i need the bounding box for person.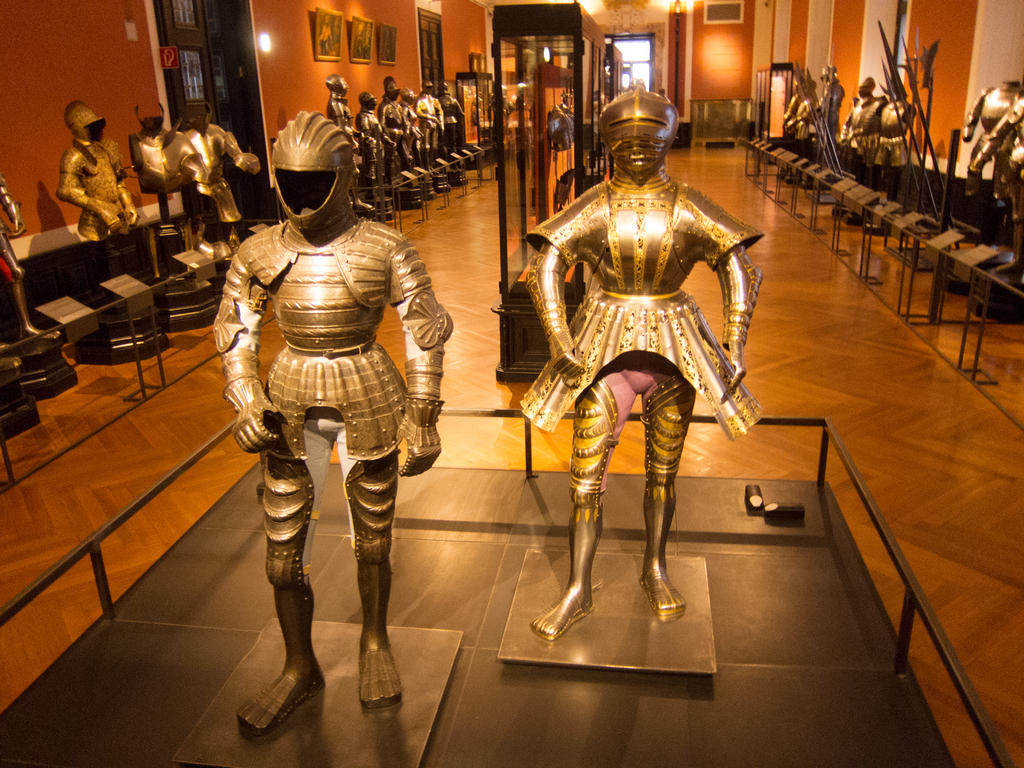
Here it is: bbox(413, 80, 454, 189).
